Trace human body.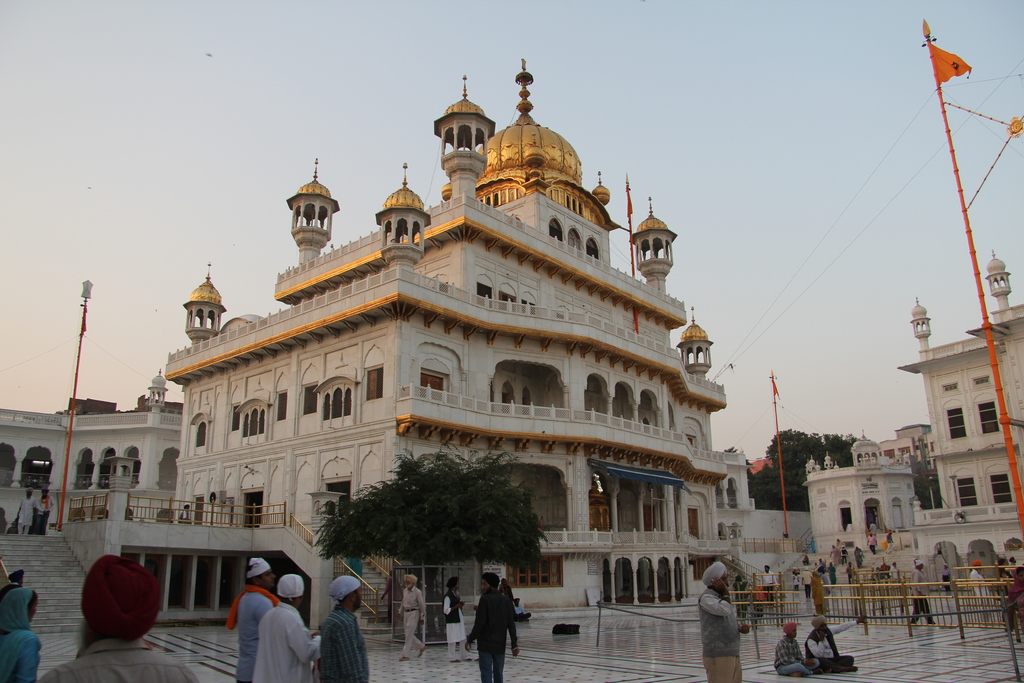
Traced to left=967, top=570, right=995, bottom=625.
